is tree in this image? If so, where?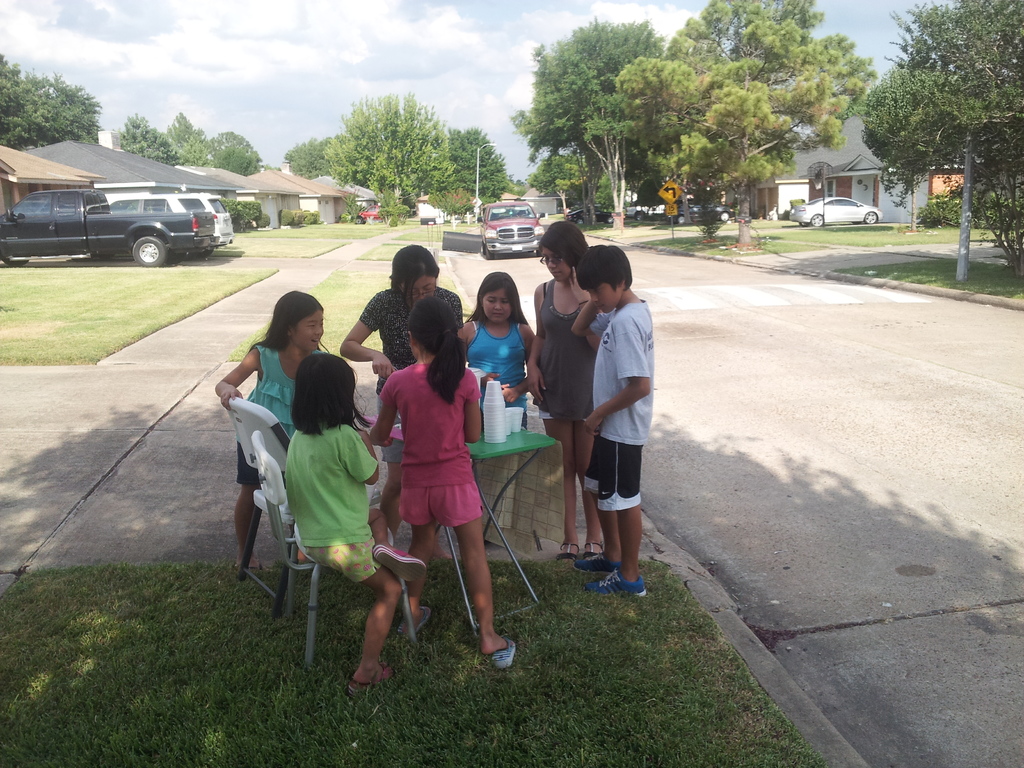
Yes, at detection(609, 0, 886, 249).
